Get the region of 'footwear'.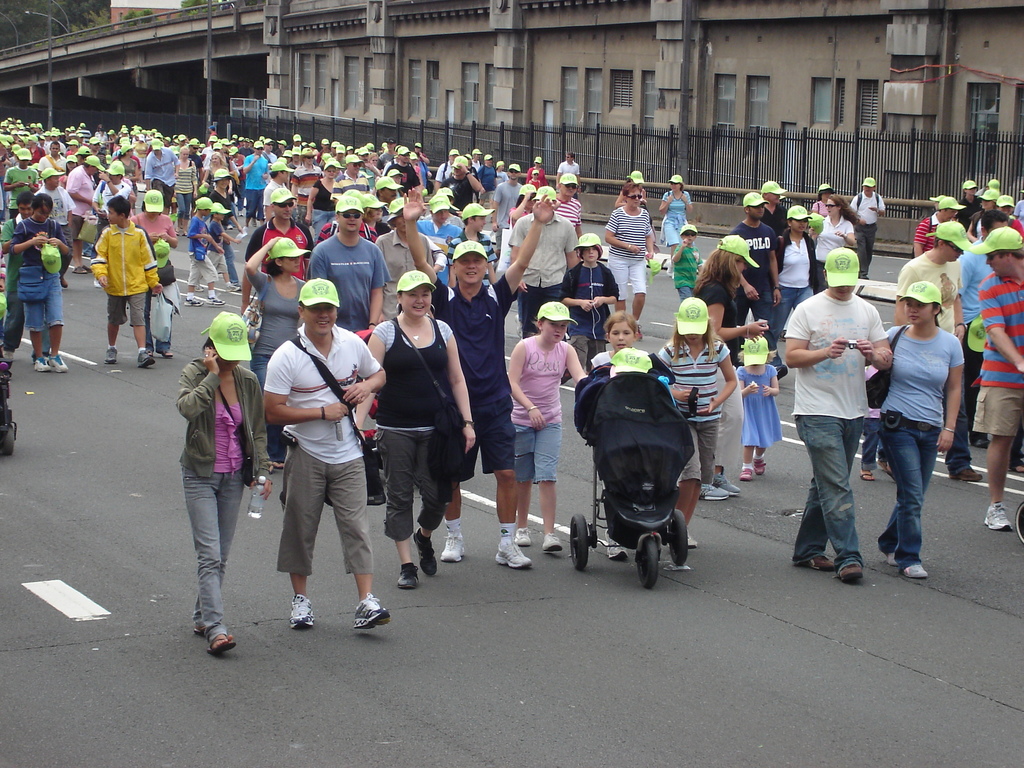
<bbox>902, 563, 927, 577</bbox>.
